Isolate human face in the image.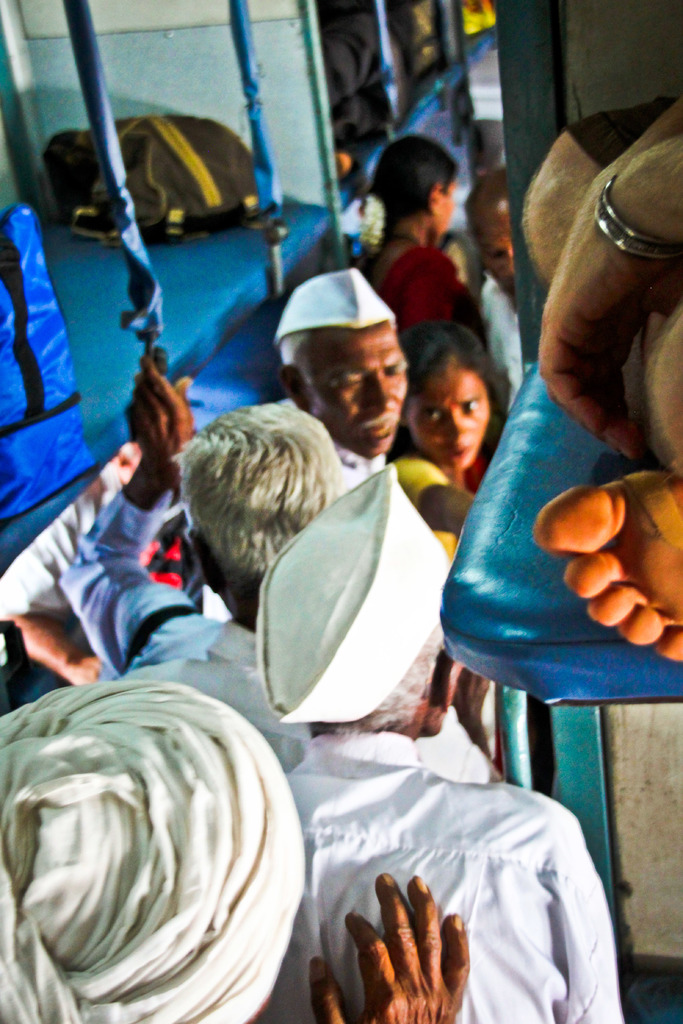
Isolated region: pyautogui.locateOnScreen(298, 319, 408, 460).
